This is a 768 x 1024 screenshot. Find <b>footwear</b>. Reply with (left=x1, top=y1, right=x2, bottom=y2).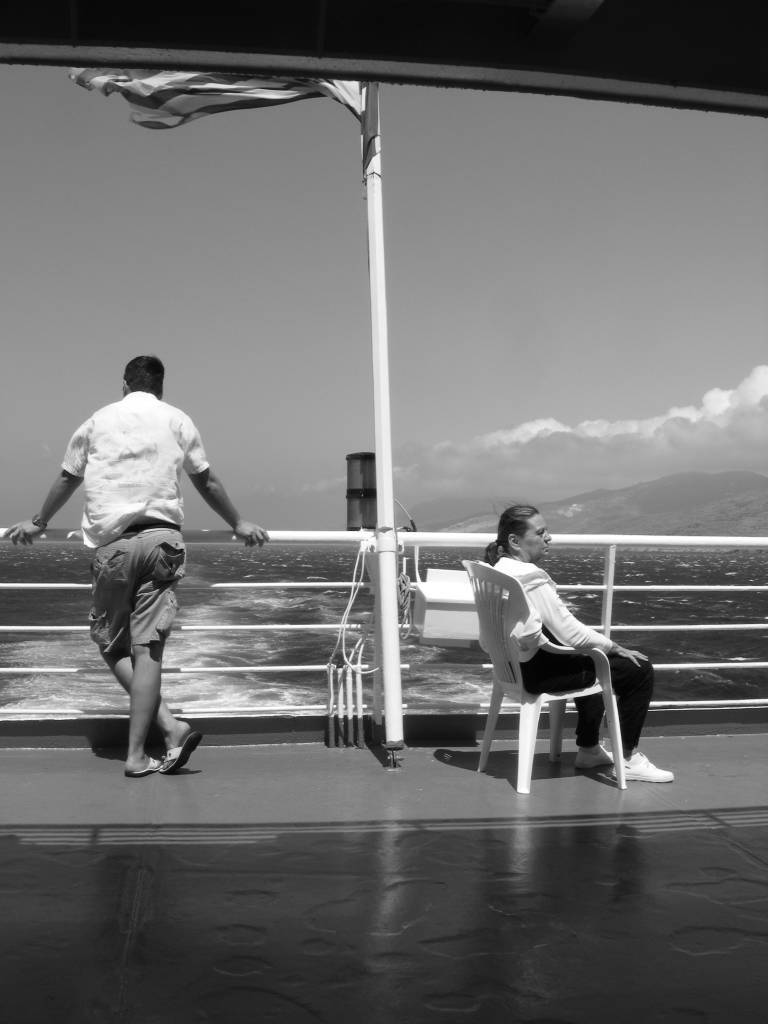
(left=610, top=757, right=675, bottom=778).
